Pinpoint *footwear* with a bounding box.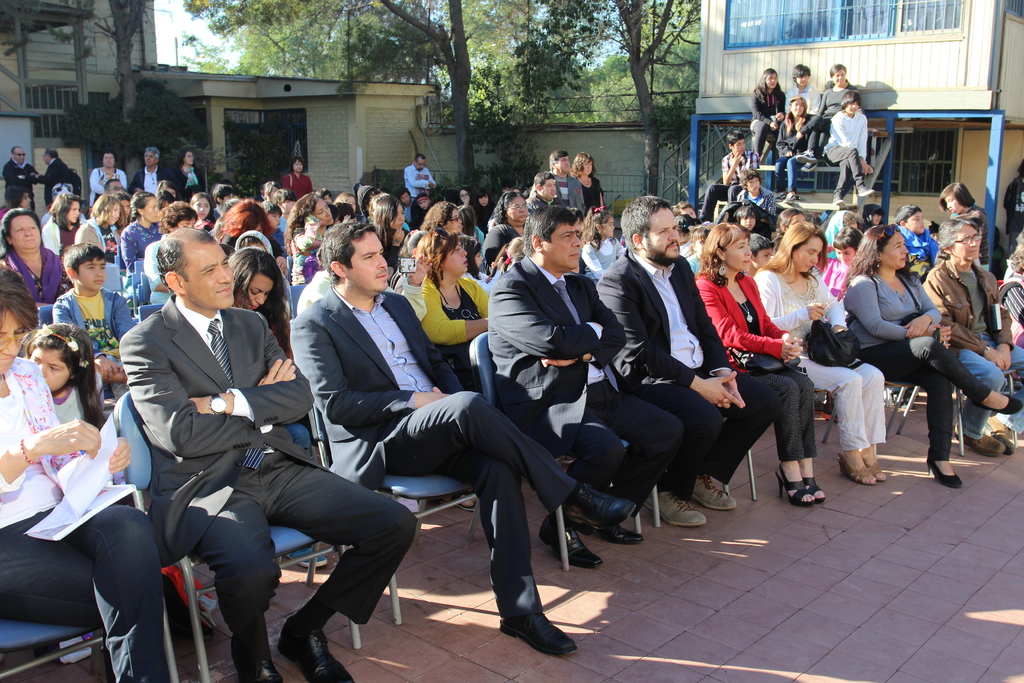
554/488/639/531.
